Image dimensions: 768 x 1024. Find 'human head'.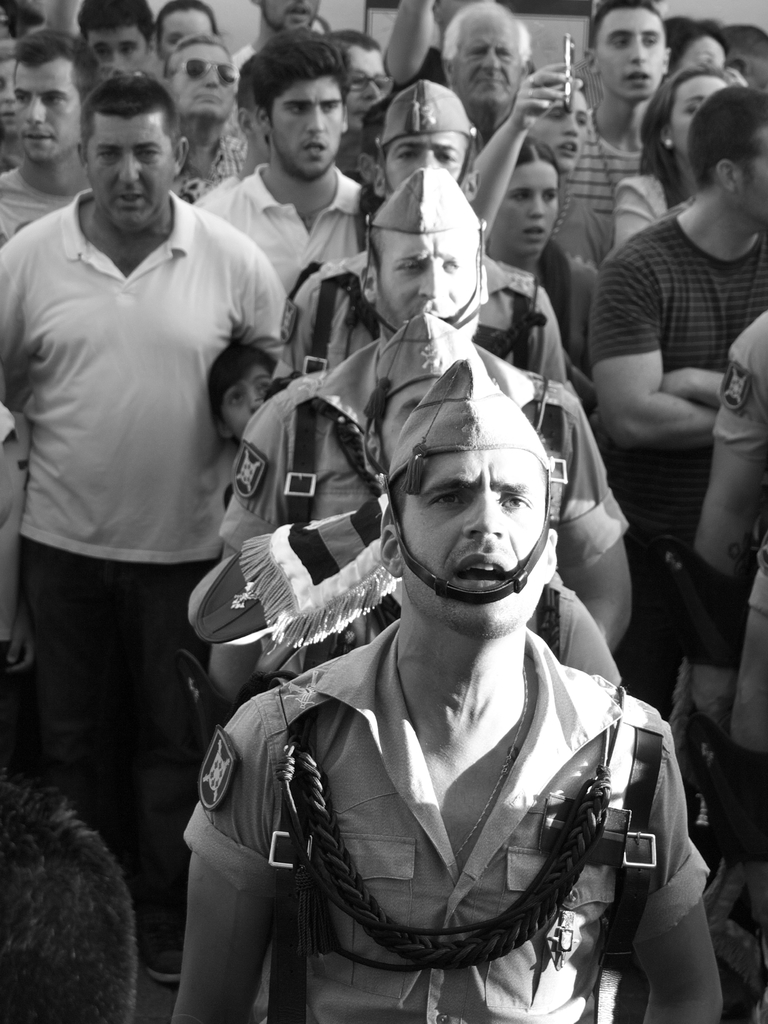
[205,344,276,443].
